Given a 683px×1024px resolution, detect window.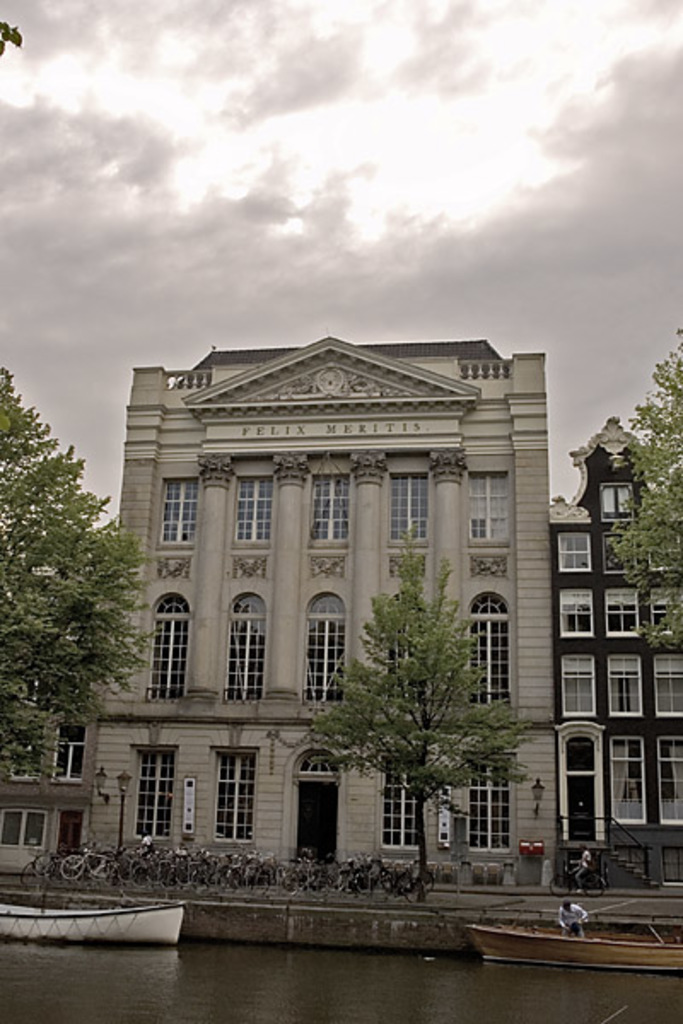
550/536/594/572.
